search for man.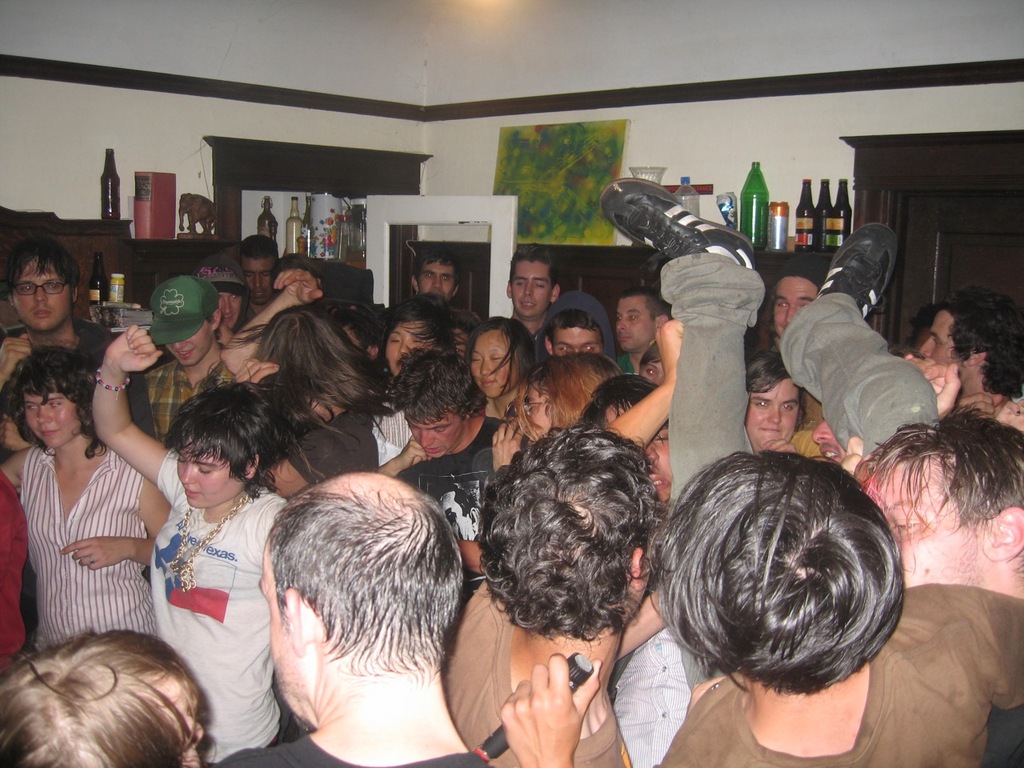
Found at (437, 426, 677, 767).
